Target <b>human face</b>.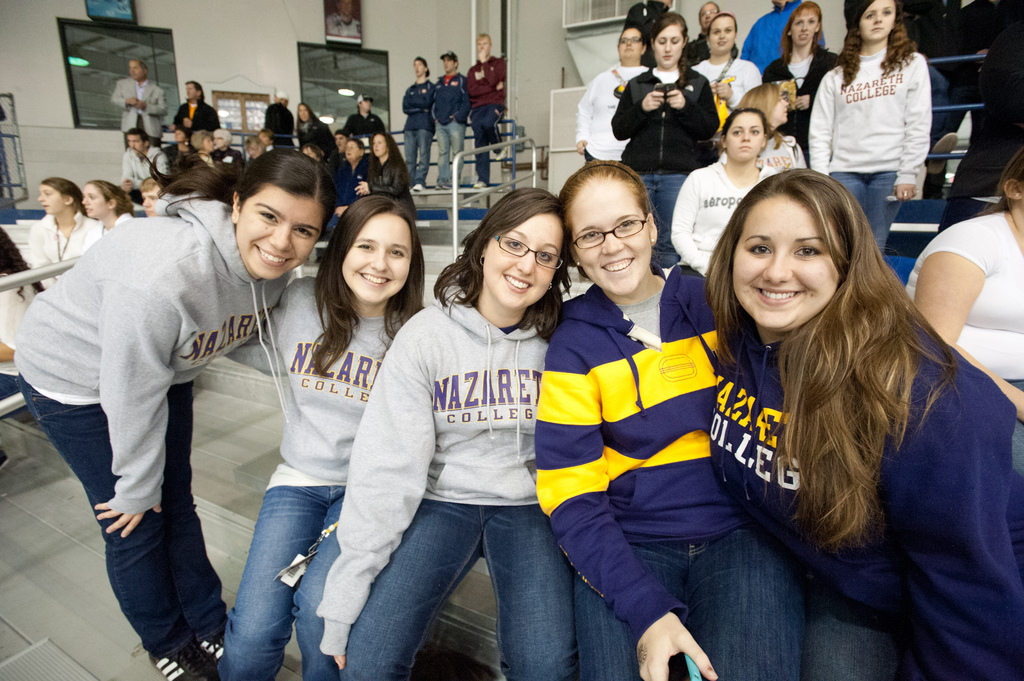
Target region: select_region(127, 132, 148, 157).
